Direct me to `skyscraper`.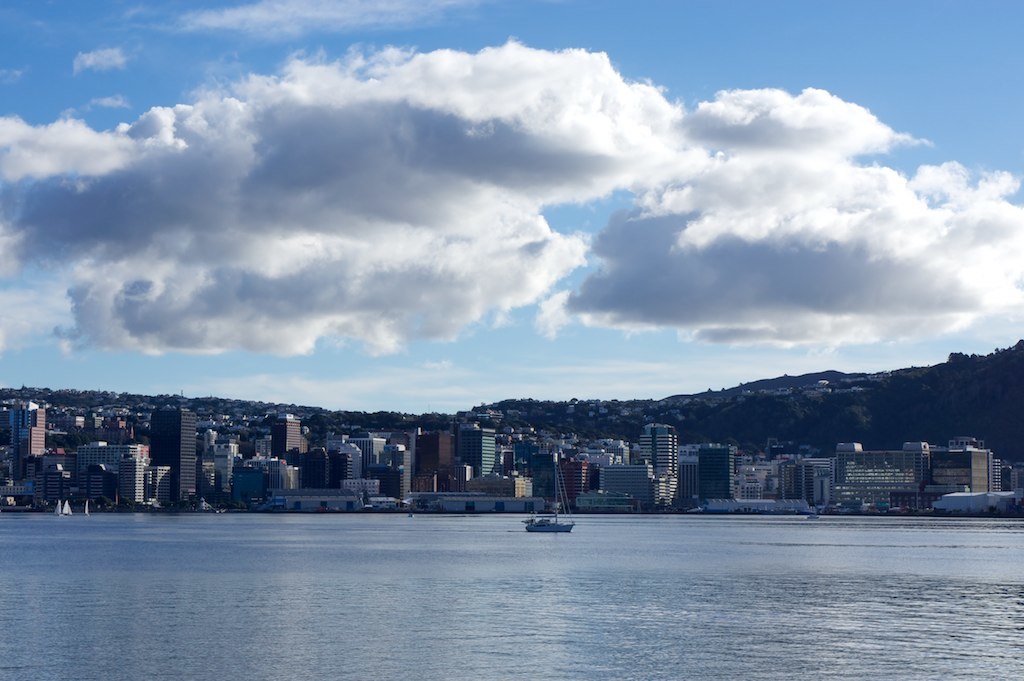
Direction: locate(392, 449, 412, 497).
